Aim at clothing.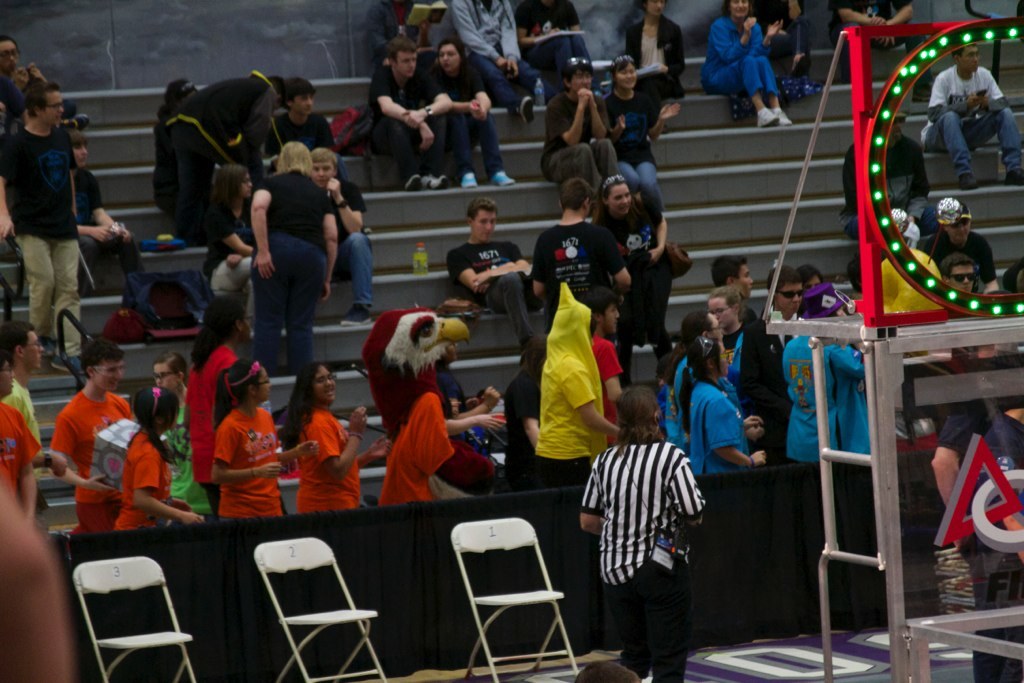
Aimed at left=44, top=391, right=136, bottom=534.
